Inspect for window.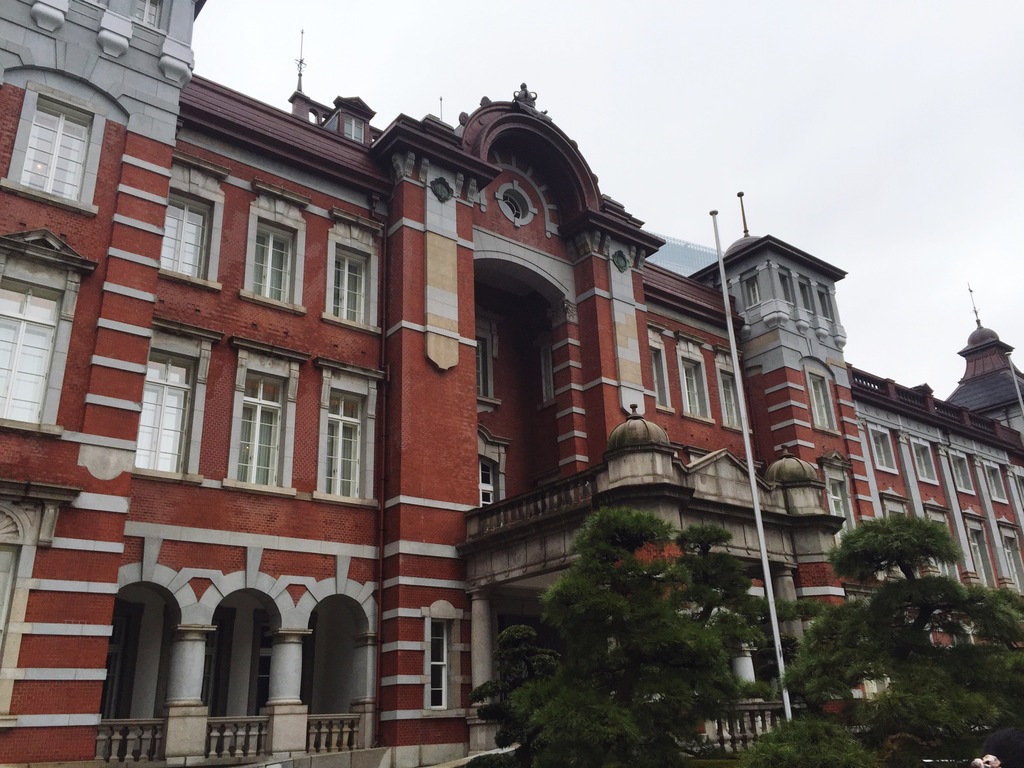
Inspection: [817,447,852,545].
